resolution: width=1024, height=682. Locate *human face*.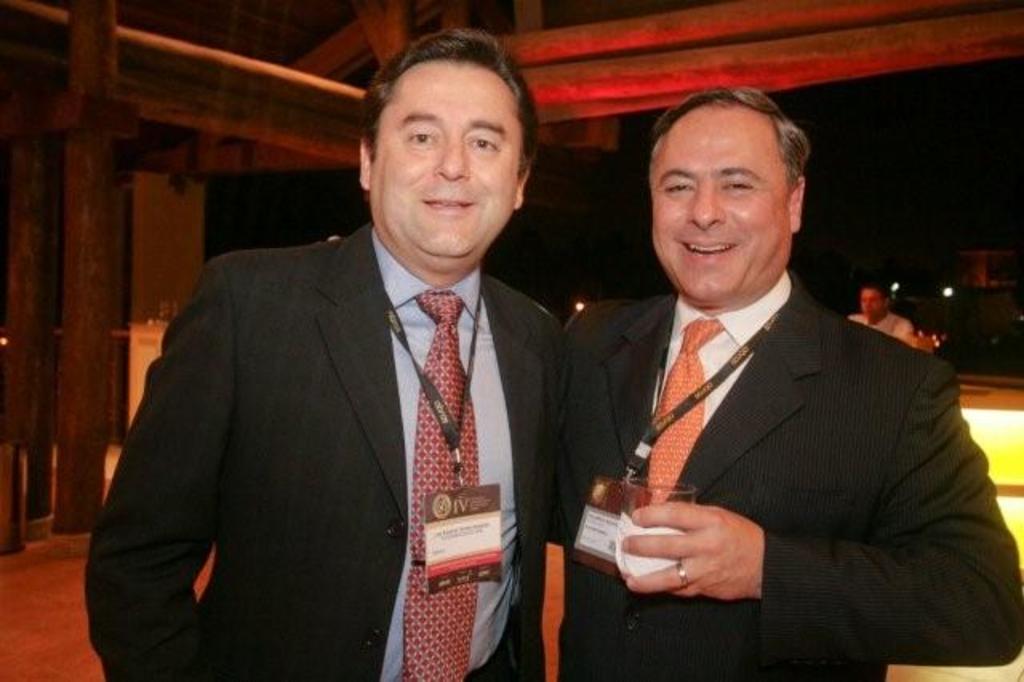
box=[366, 58, 517, 266].
